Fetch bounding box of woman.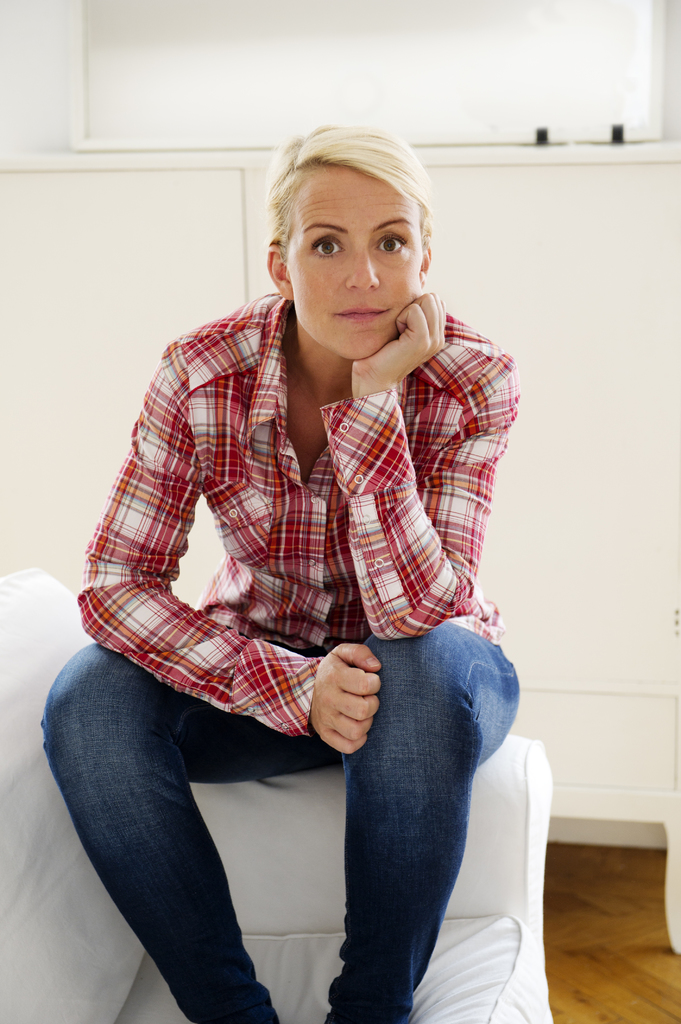
Bbox: box(42, 125, 518, 1023).
